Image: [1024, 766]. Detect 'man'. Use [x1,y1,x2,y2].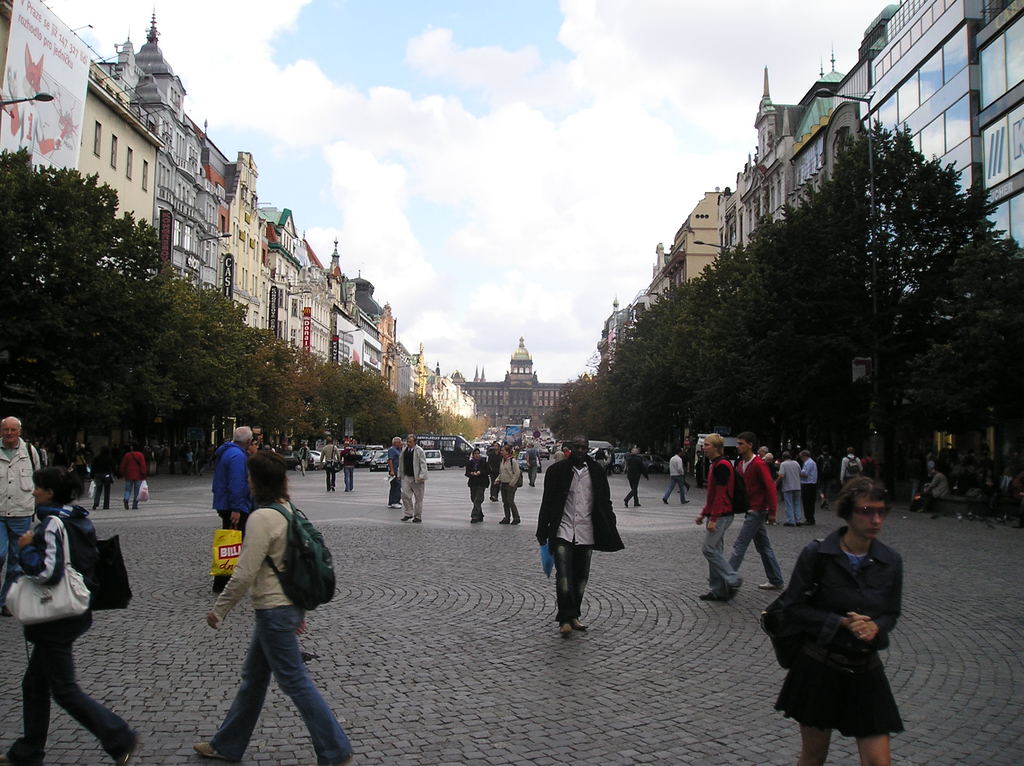
[297,440,312,476].
